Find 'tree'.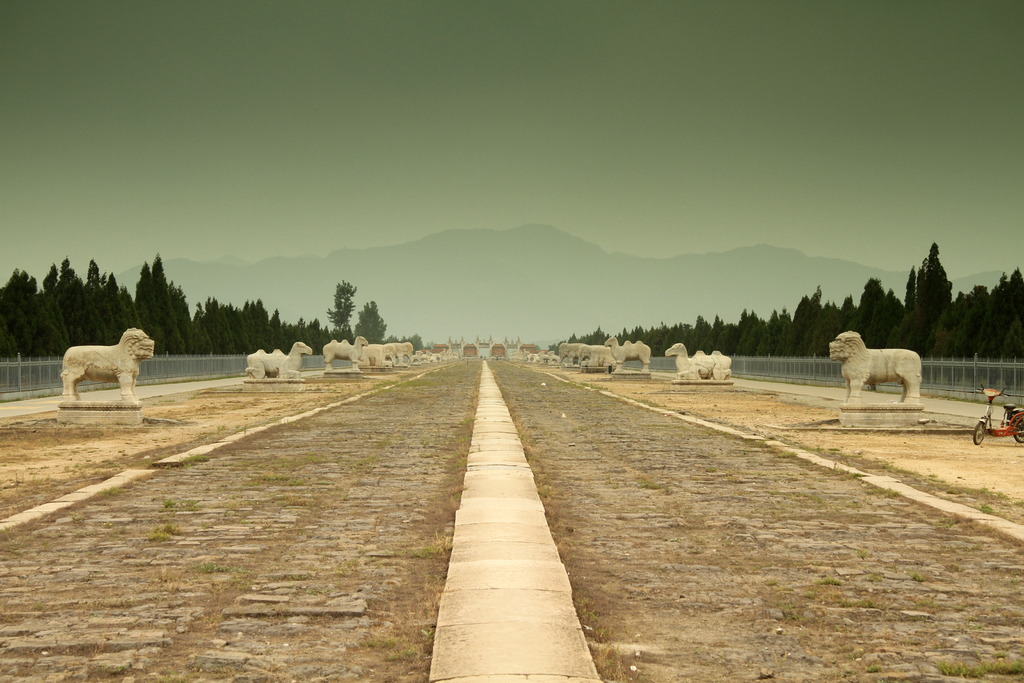
box(988, 266, 1023, 367).
